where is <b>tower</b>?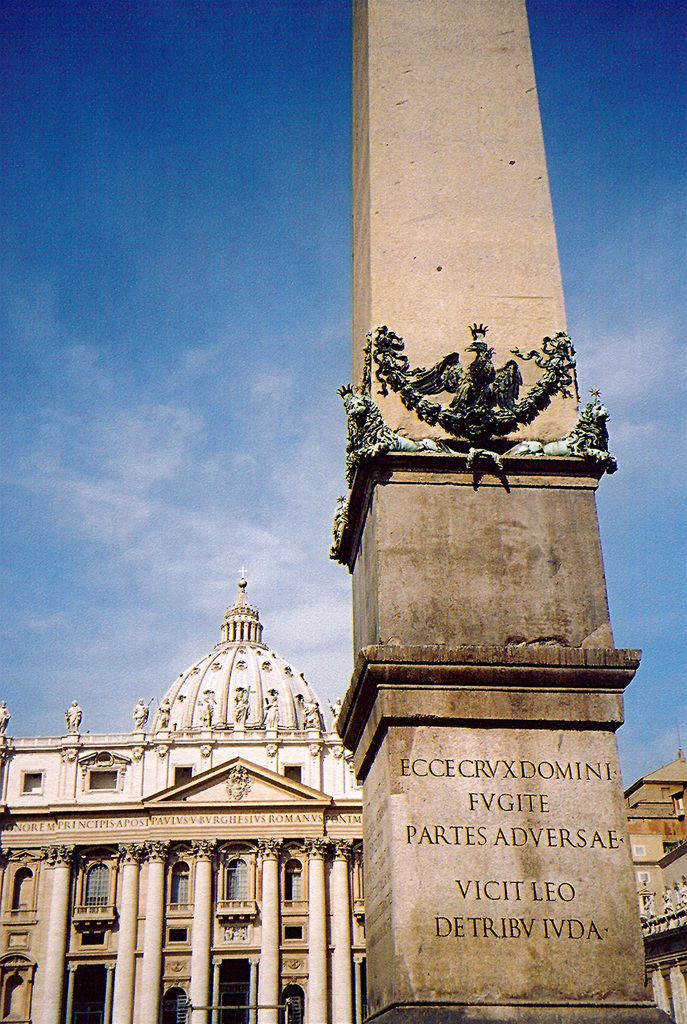
(0, 573, 383, 1023).
